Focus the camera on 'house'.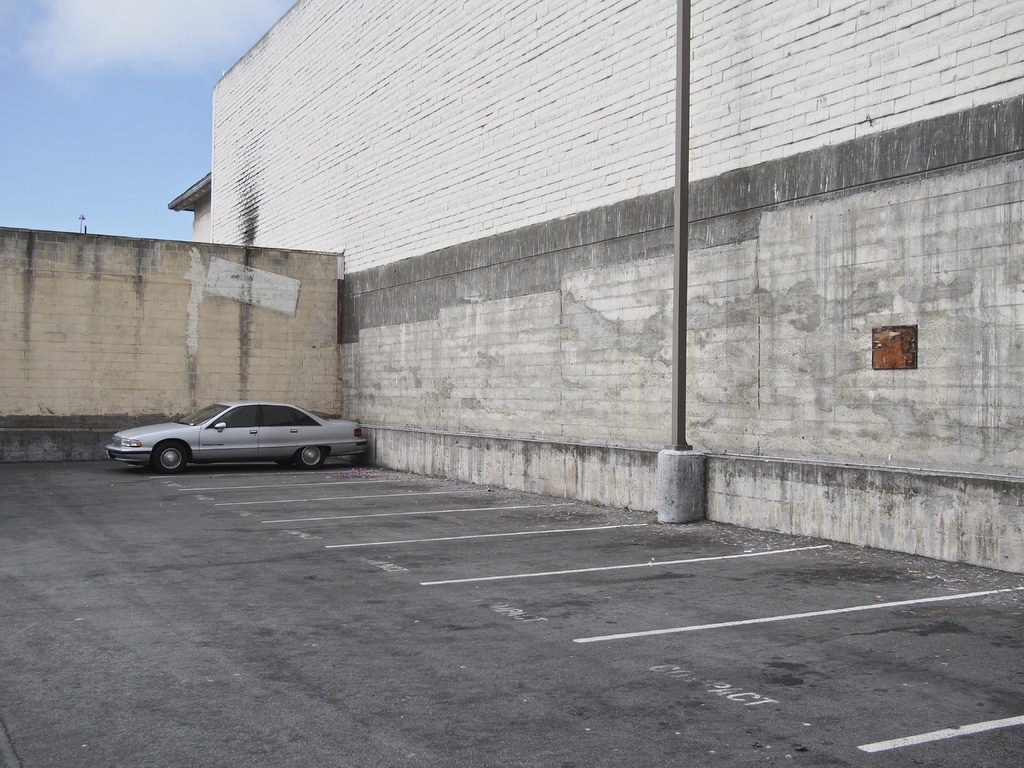
Focus region: BBox(168, 0, 1023, 576).
